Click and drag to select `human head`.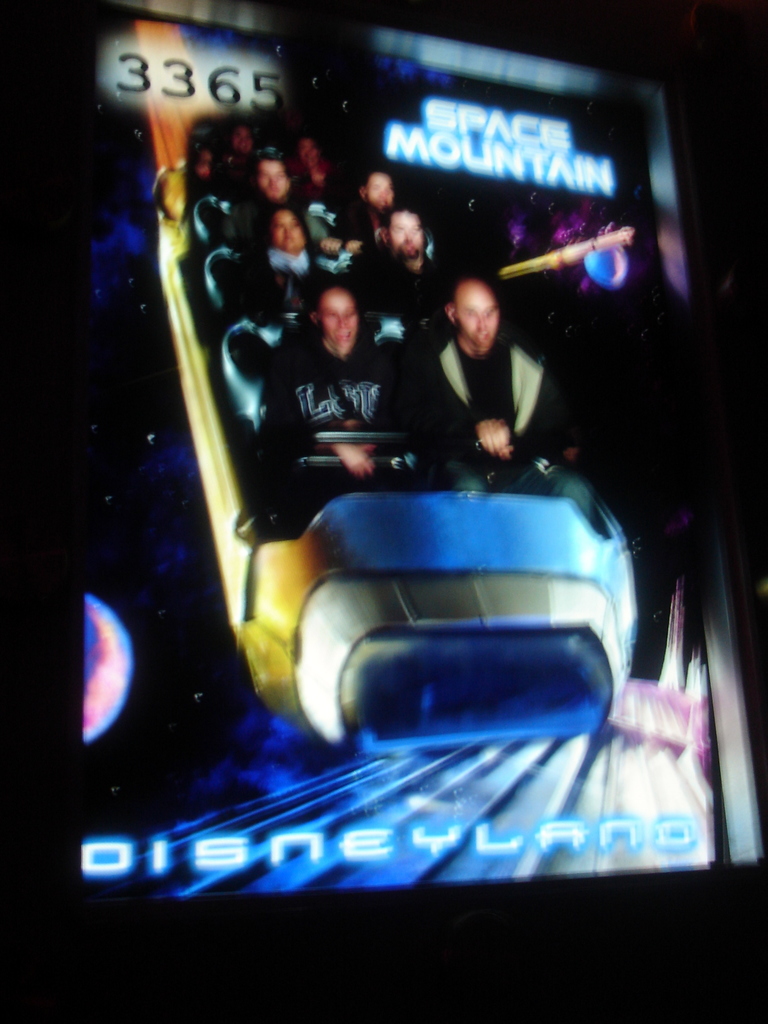
Selection: (358, 169, 398, 216).
